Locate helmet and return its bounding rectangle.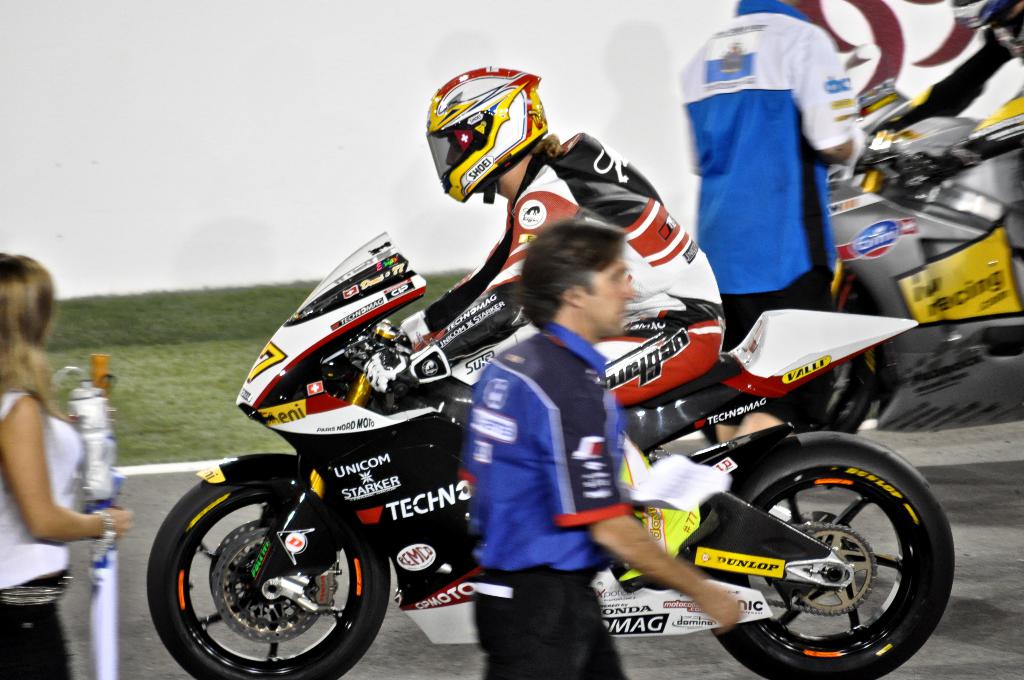
[x1=424, y1=63, x2=556, y2=207].
